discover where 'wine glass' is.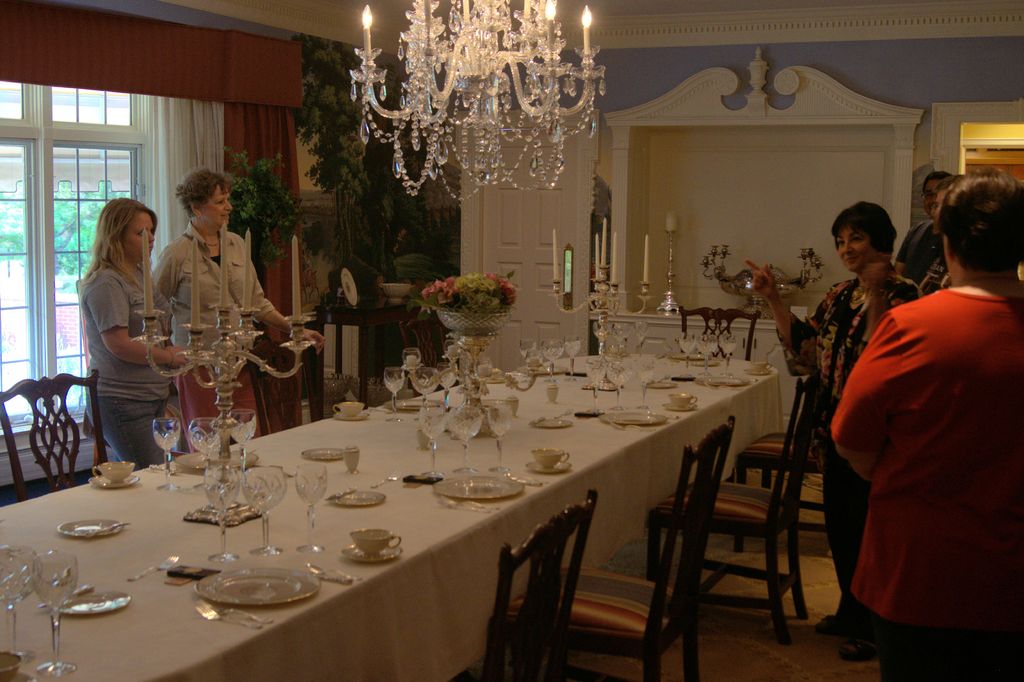
Discovered at x1=589 y1=360 x2=607 y2=403.
